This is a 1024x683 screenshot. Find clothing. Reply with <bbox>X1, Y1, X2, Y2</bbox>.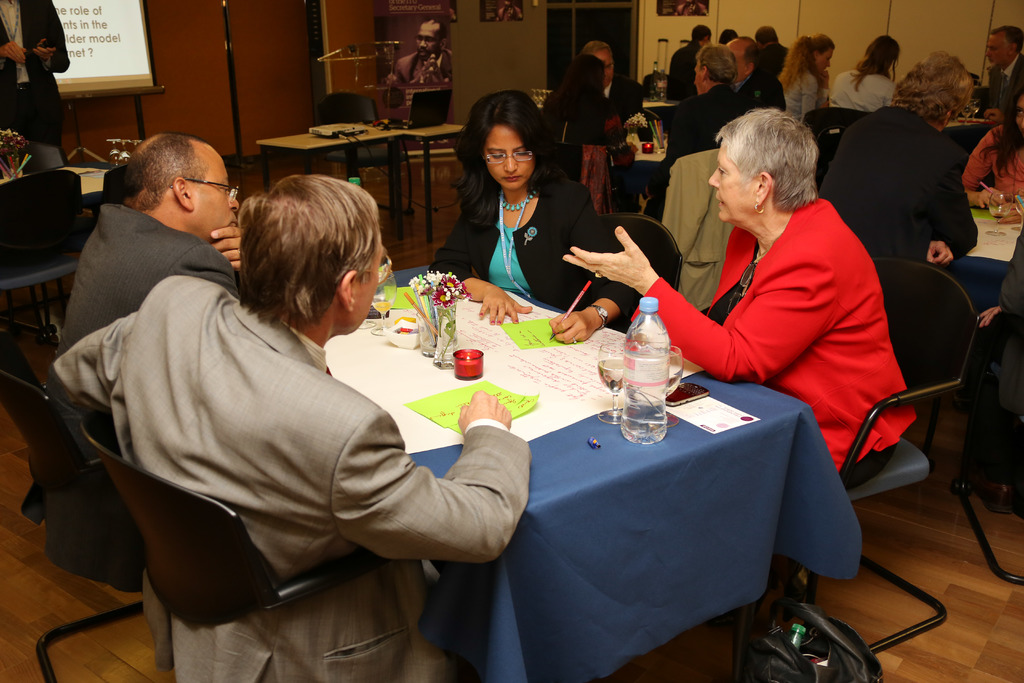
<bbox>757, 40, 791, 79</bbox>.
